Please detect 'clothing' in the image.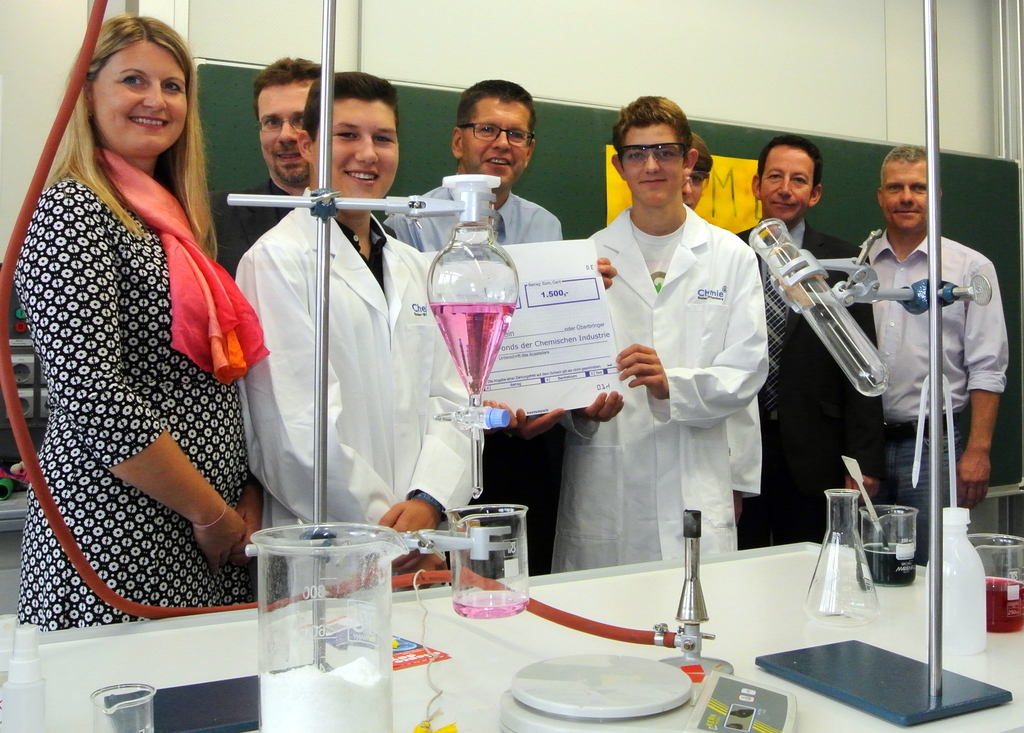
<bbox>749, 216, 881, 539</bbox>.
